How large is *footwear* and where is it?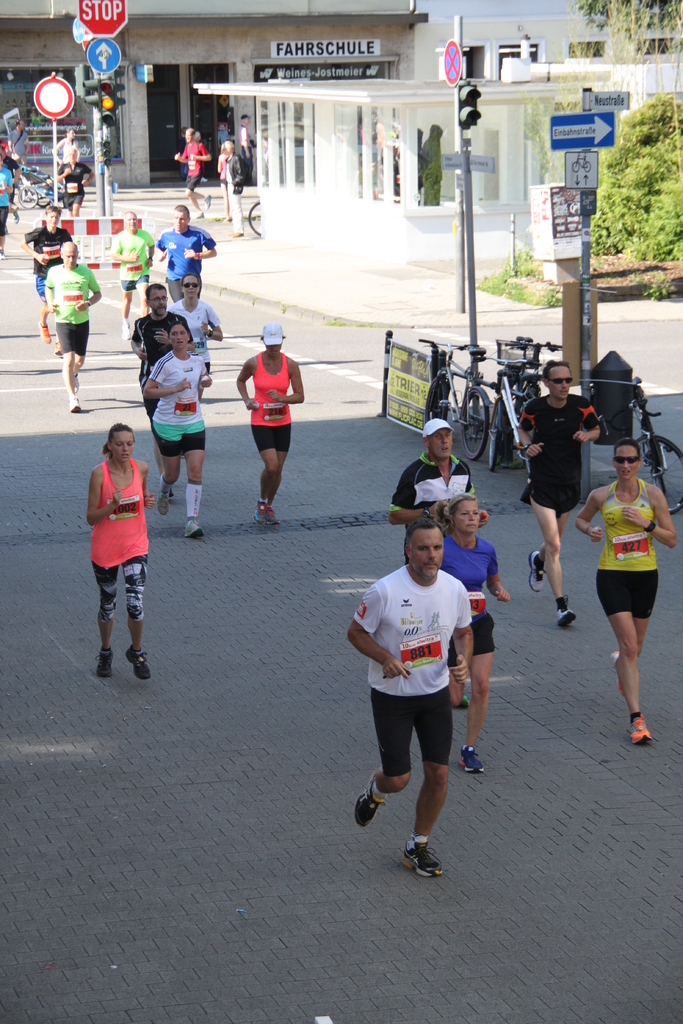
Bounding box: x1=609, y1=646, x2=626, y2=700.
